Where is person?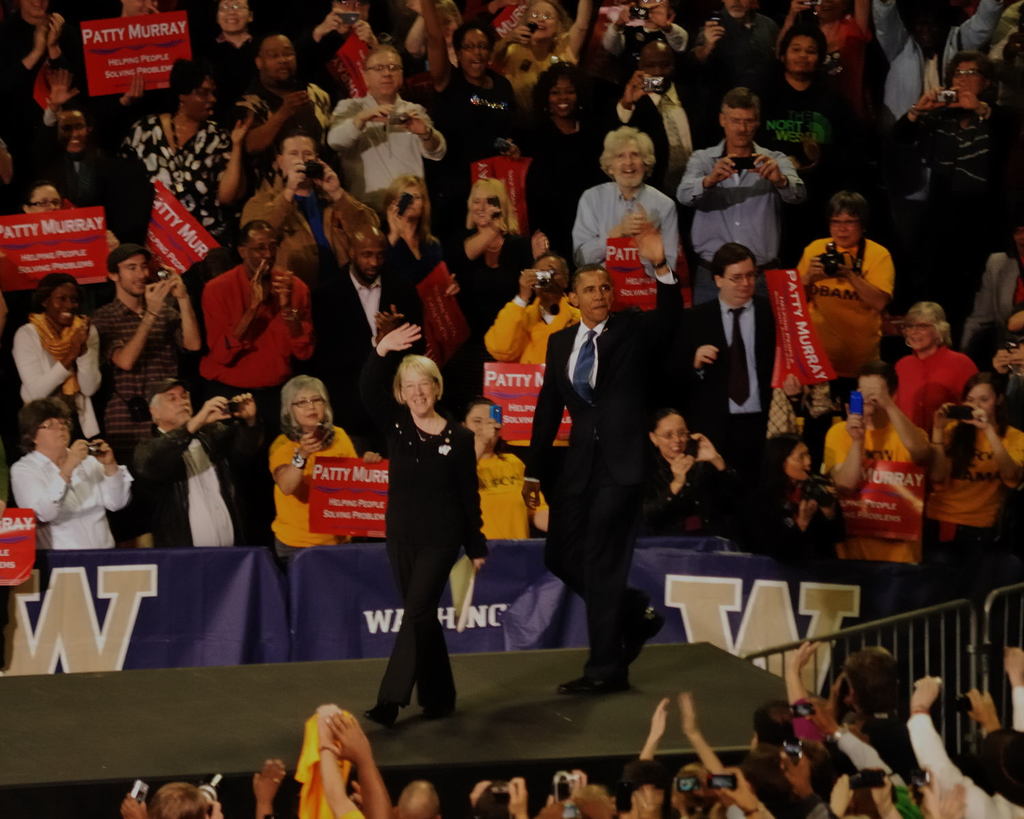
928/364/1023/584.
